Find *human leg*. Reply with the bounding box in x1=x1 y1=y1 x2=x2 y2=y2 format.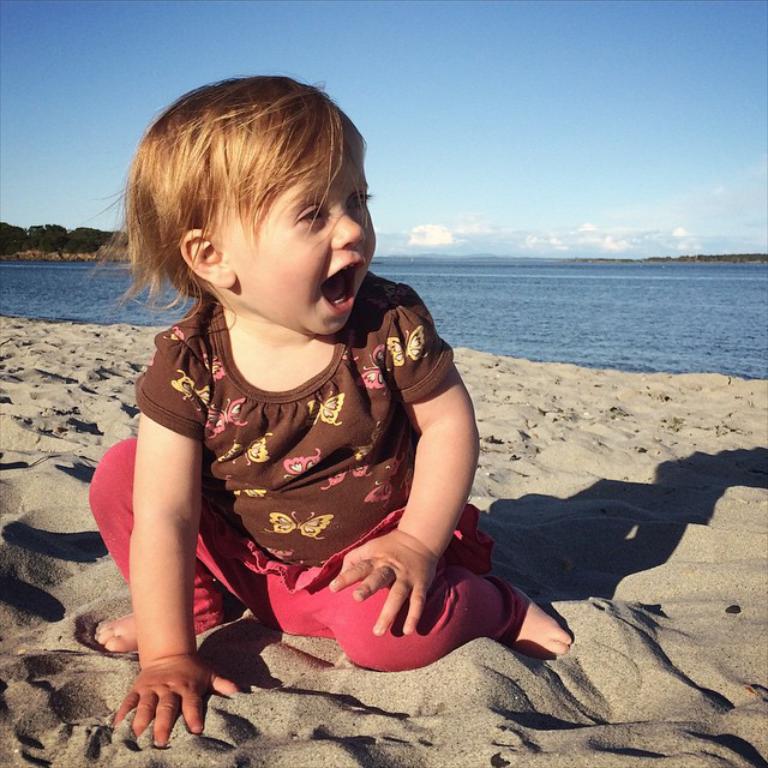
x1=85 y1=436 x2=245 y2=656.
